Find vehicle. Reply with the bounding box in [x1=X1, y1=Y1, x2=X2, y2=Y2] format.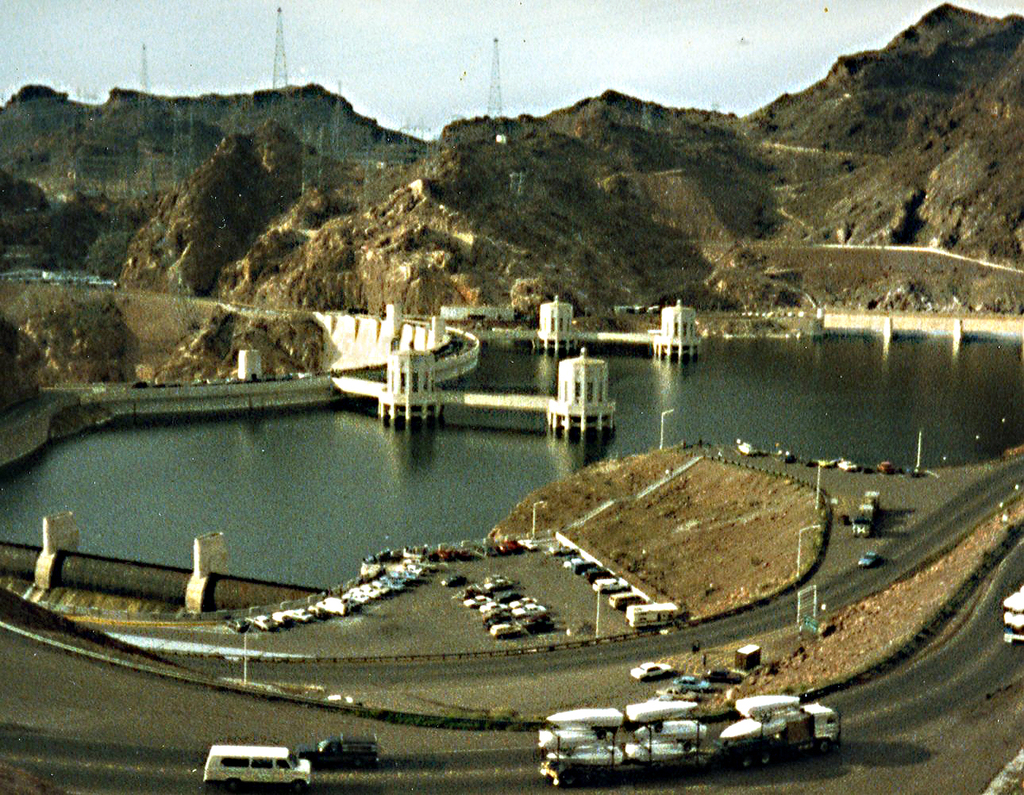
[x1=860, y1=552, x2=881, y2=566].
